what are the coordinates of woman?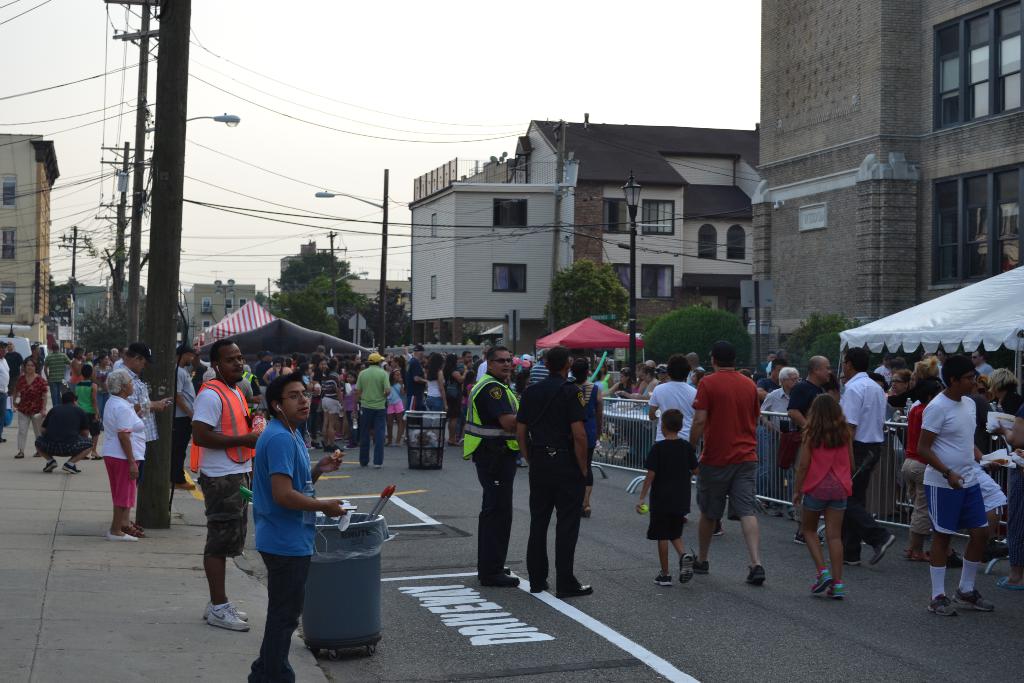
(988,366,1023,415).
